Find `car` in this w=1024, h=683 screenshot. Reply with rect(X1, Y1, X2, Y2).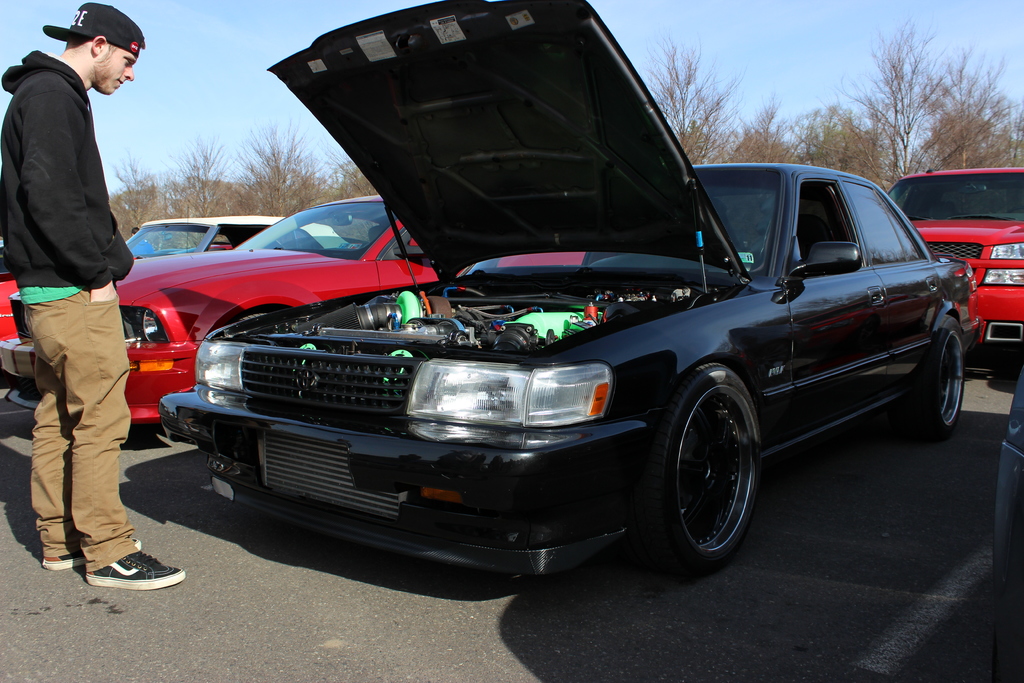
rect(0, 215, 359, 341).
